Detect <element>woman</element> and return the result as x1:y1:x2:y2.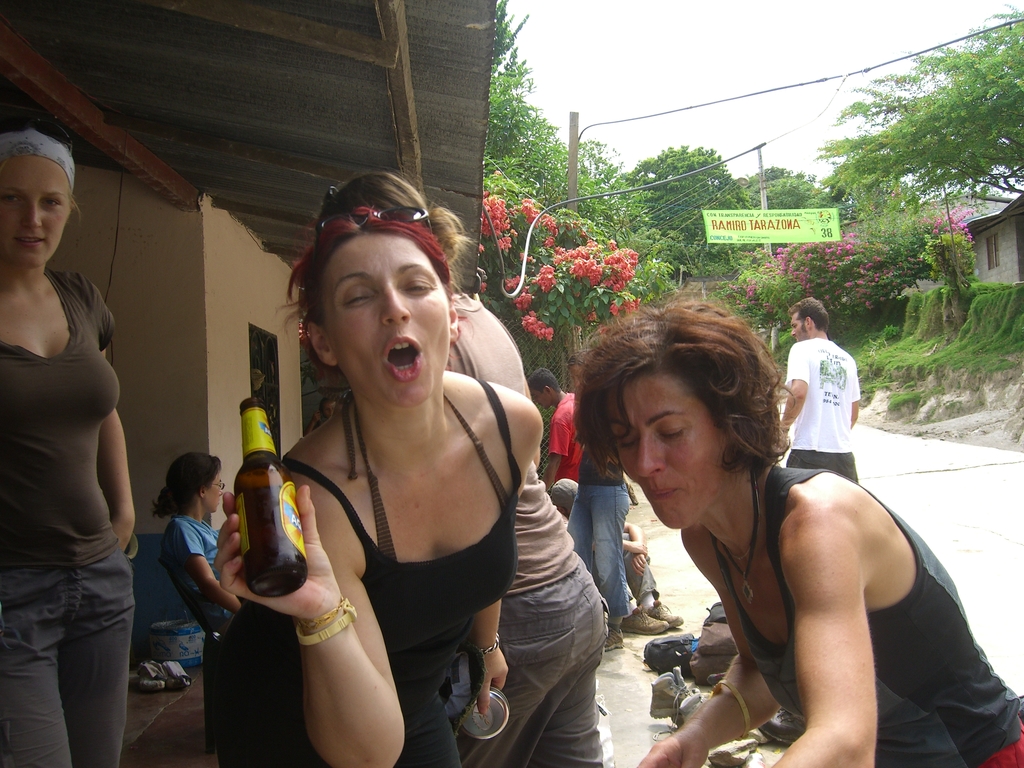
220:174:548:765.
